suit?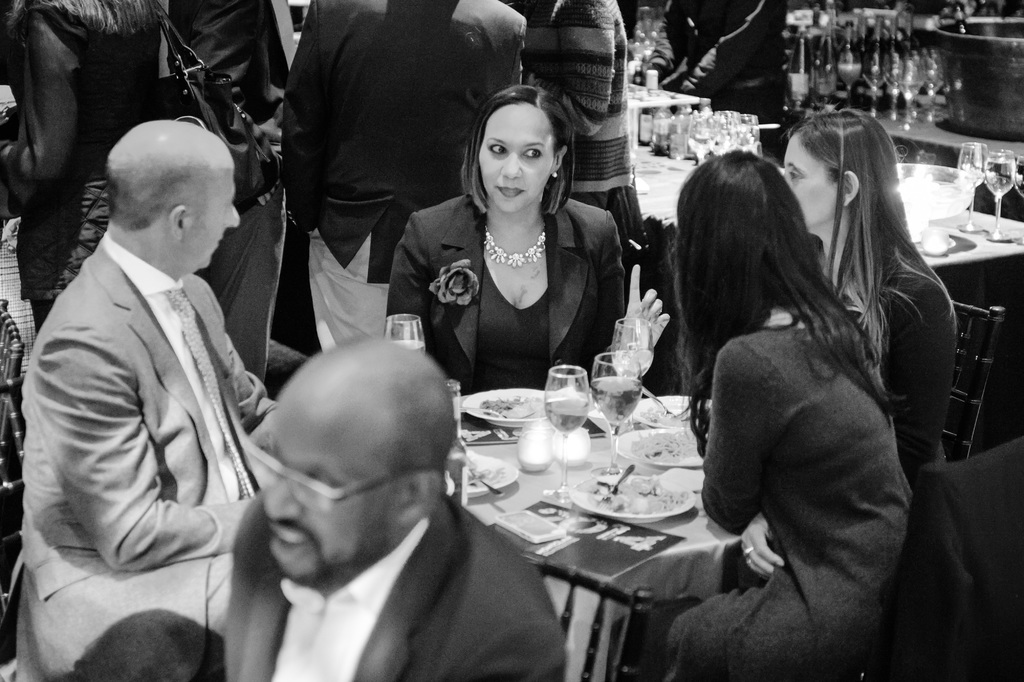
[x1=385, y1=191, x2=627, y2=396]
